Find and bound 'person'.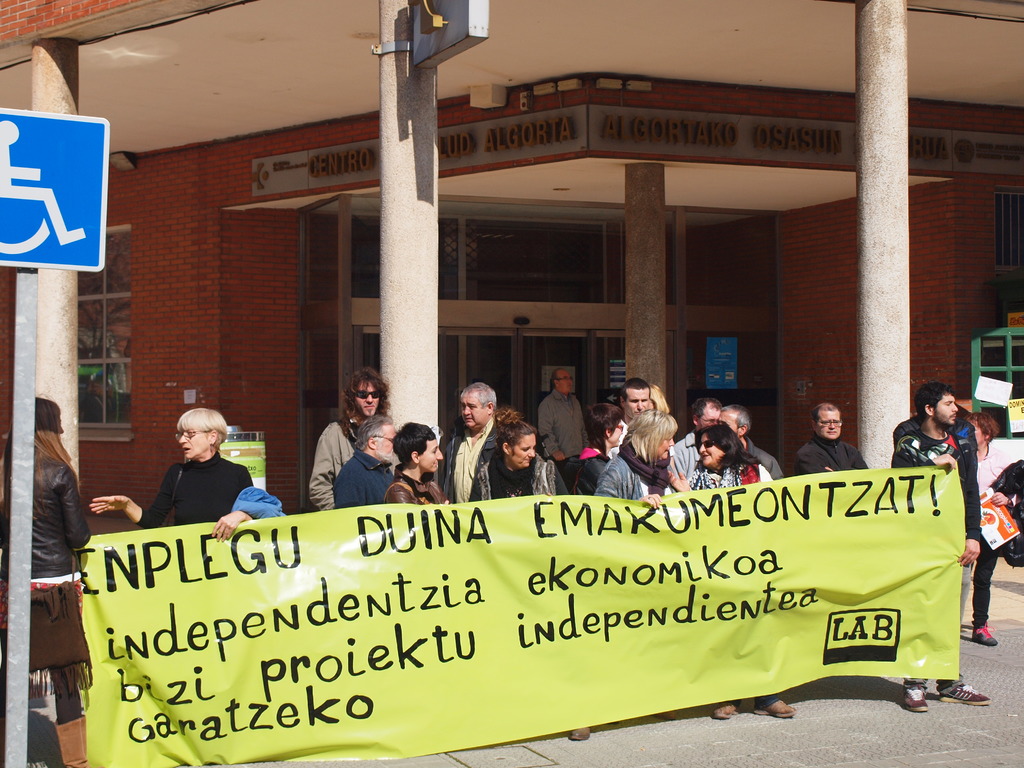
Bound: (x1=683, y1=425, x2=809, y2=736).
